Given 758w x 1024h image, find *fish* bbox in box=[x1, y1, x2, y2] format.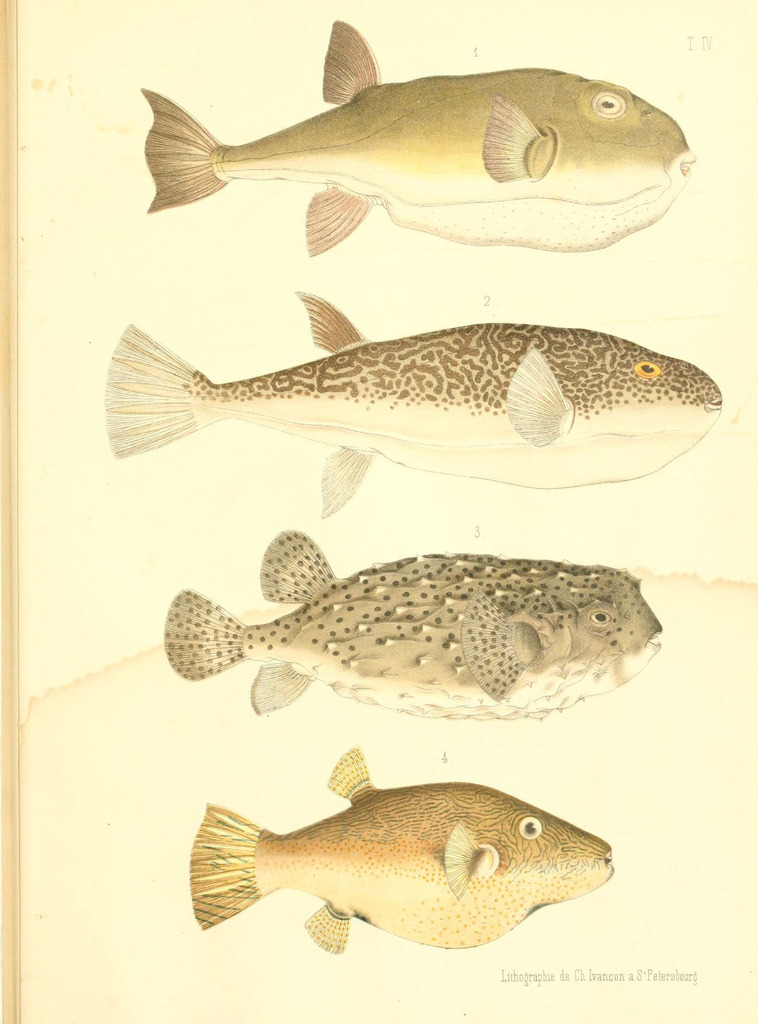
box=[99, 283, 717, 518].
